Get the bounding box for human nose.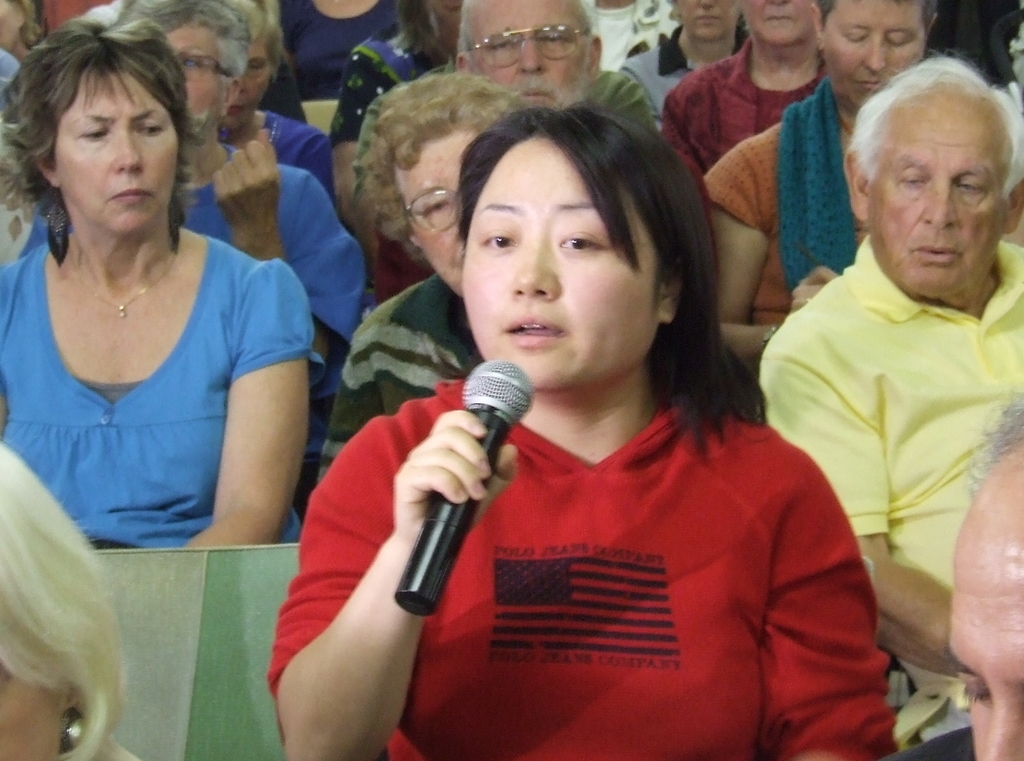
921 186 959 228.
